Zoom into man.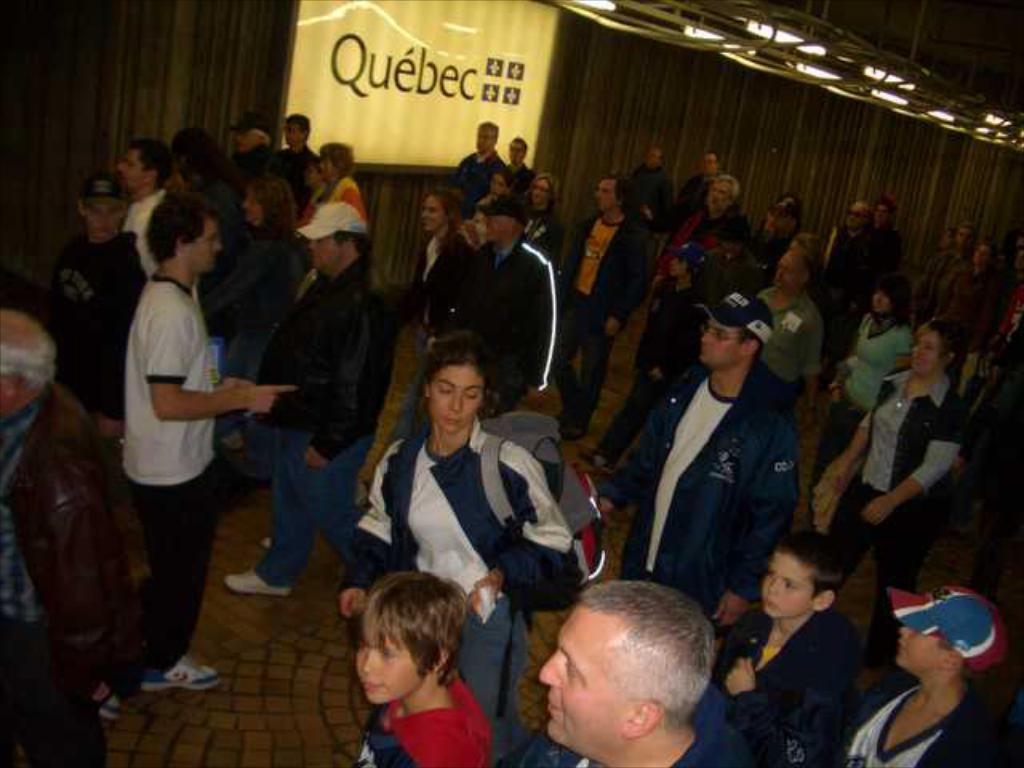
Zoom target: select_region(221, 200, 398, 606).
